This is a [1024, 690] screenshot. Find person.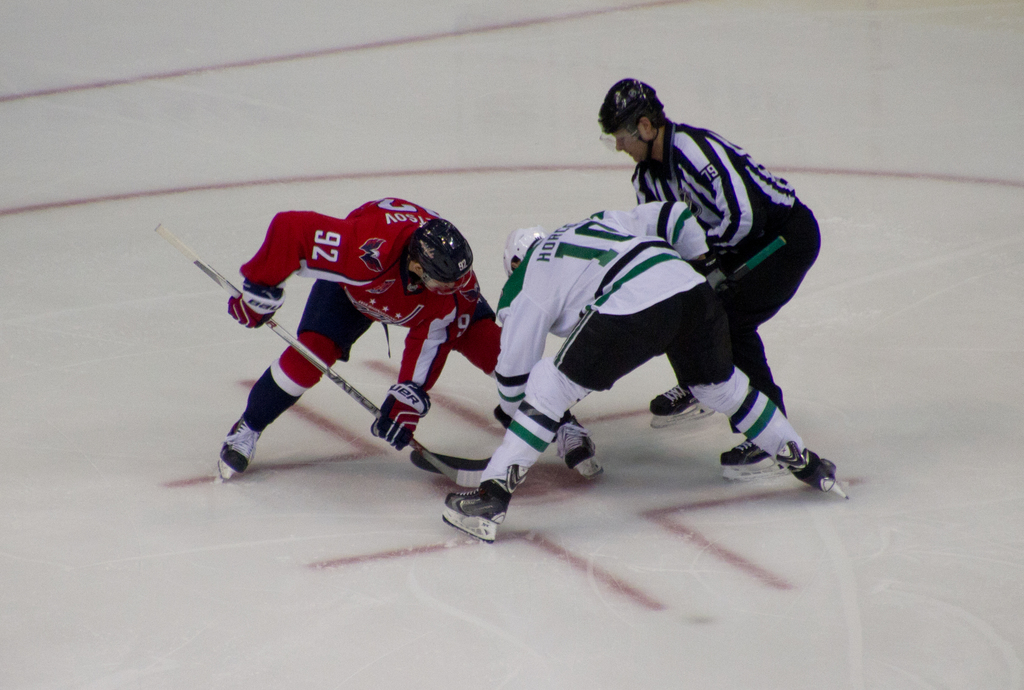
Bounding box: <bbox>597, 79, 818, 478</bbox>.
